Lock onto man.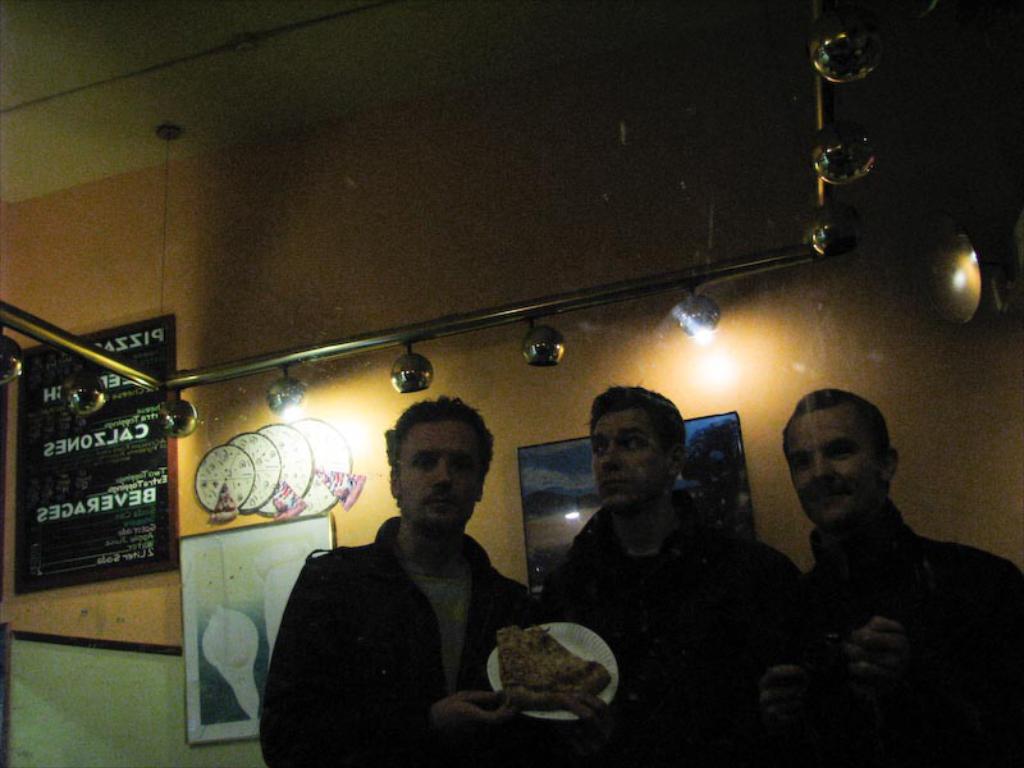
Locked: 535:376:804:767.
